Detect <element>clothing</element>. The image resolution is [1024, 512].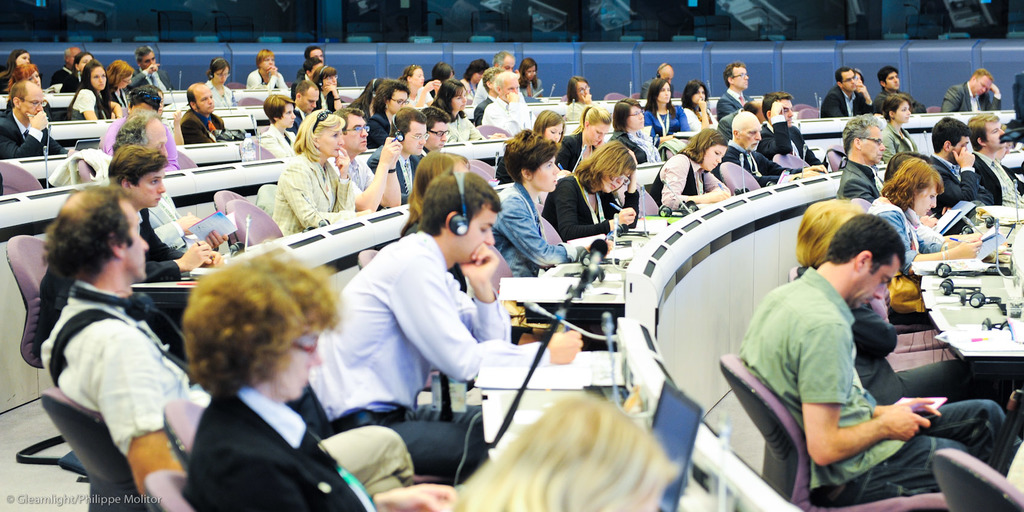
select_region(101, 114, 180, 170).
